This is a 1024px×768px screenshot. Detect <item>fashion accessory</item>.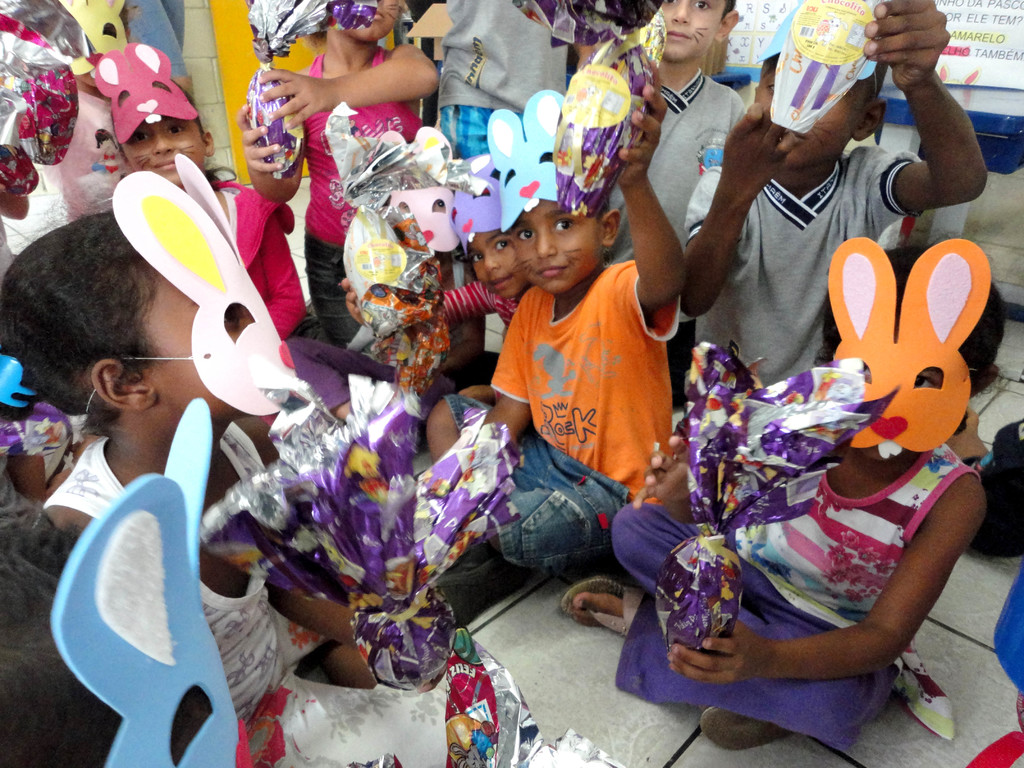
{"left": 57, "top": 0, "right": 127, "bottom": 77}.
